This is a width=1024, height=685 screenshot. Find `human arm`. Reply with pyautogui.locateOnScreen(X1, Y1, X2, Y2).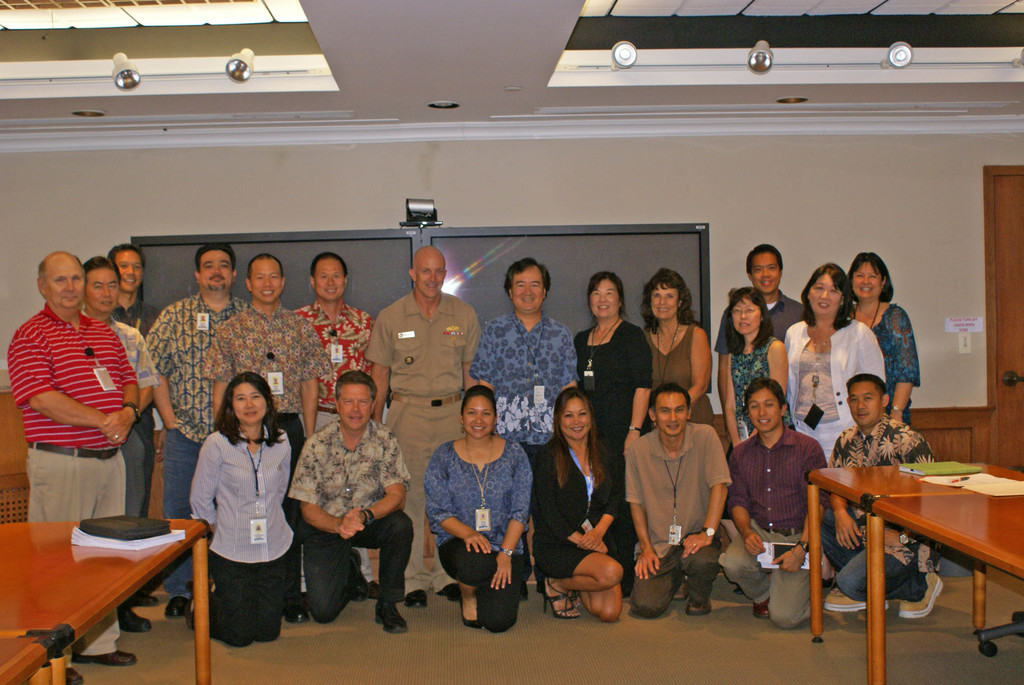
pyautogui.locateOnScreen(719, 316, 735, 414).
